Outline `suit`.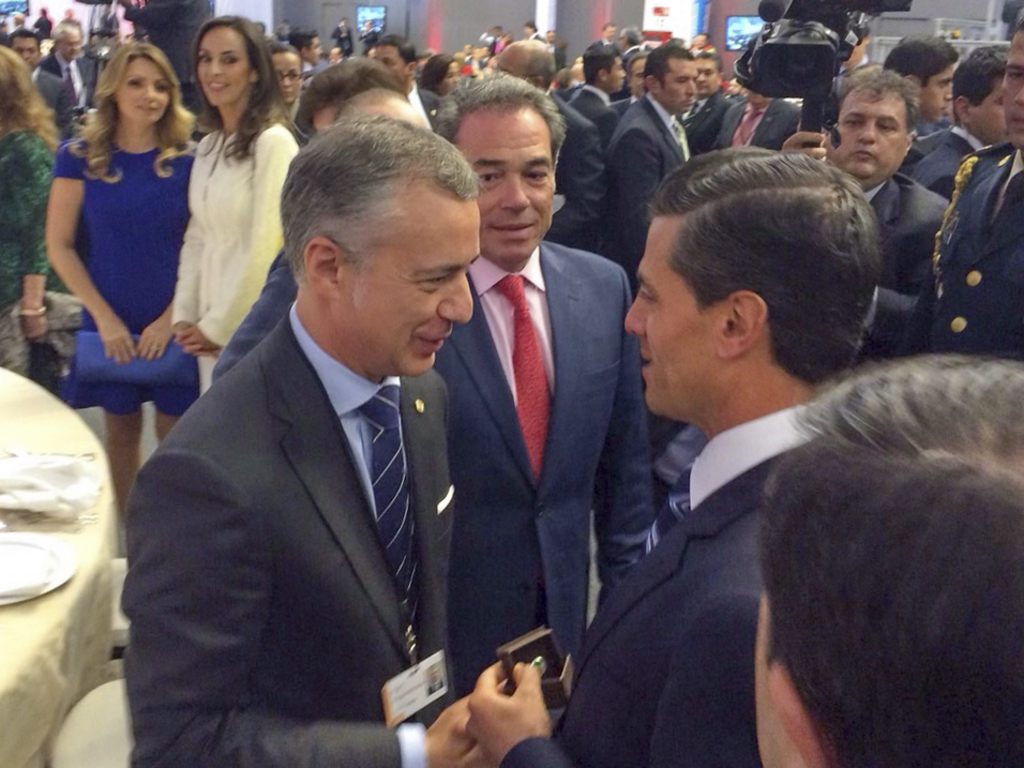
Outline: 122, 183, 502, 758.
